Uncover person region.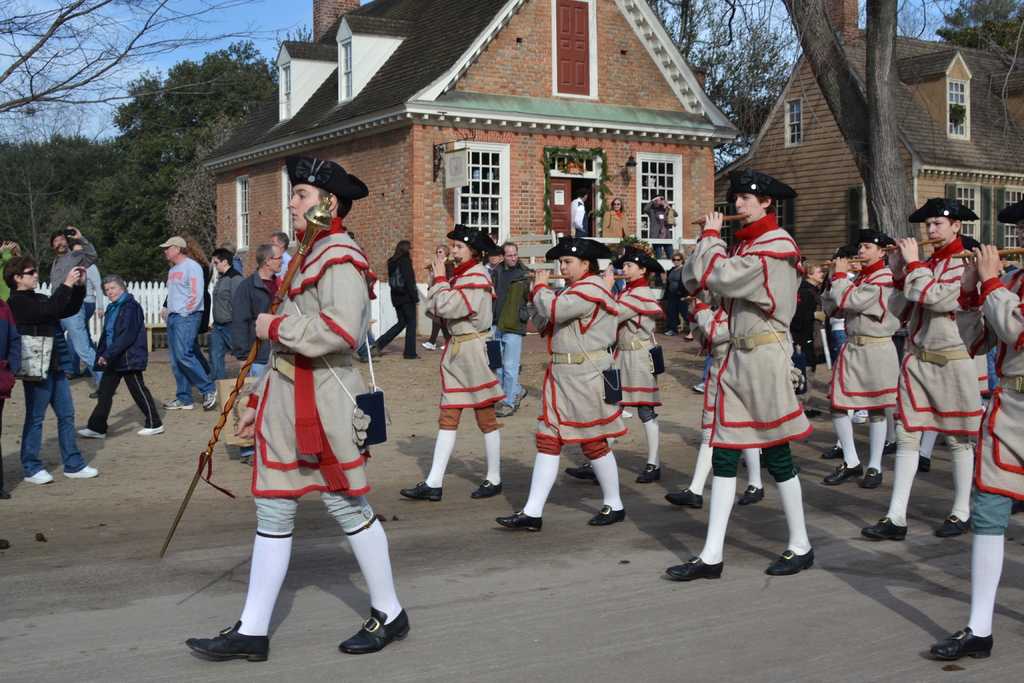
Uncovered: (x1=496, y1=231, x2=630, y2=536).
